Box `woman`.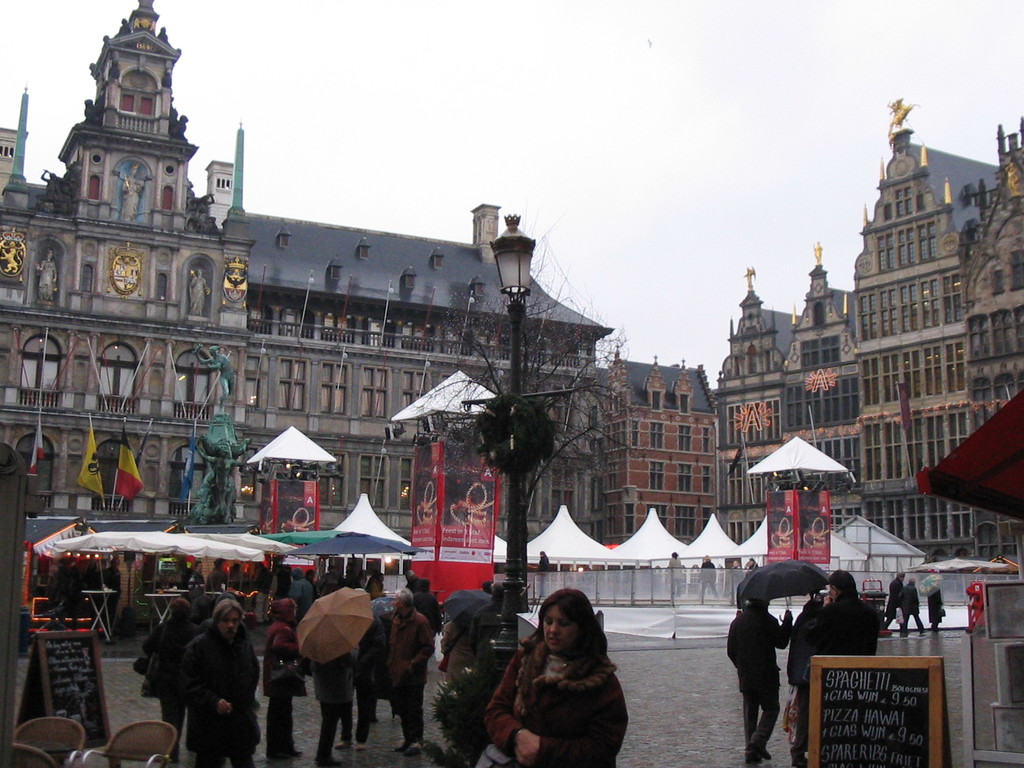
{"x1": 194, "y1": 445, "x2": 248, "y2": 524}.
